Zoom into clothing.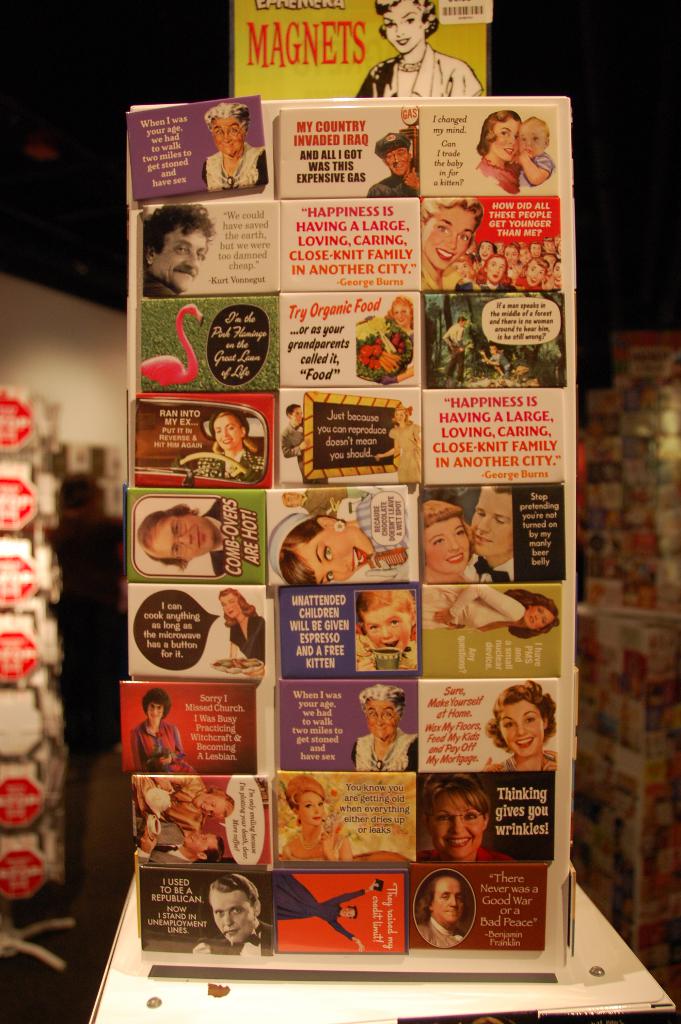
Zoom target: 343,732,416,778.
